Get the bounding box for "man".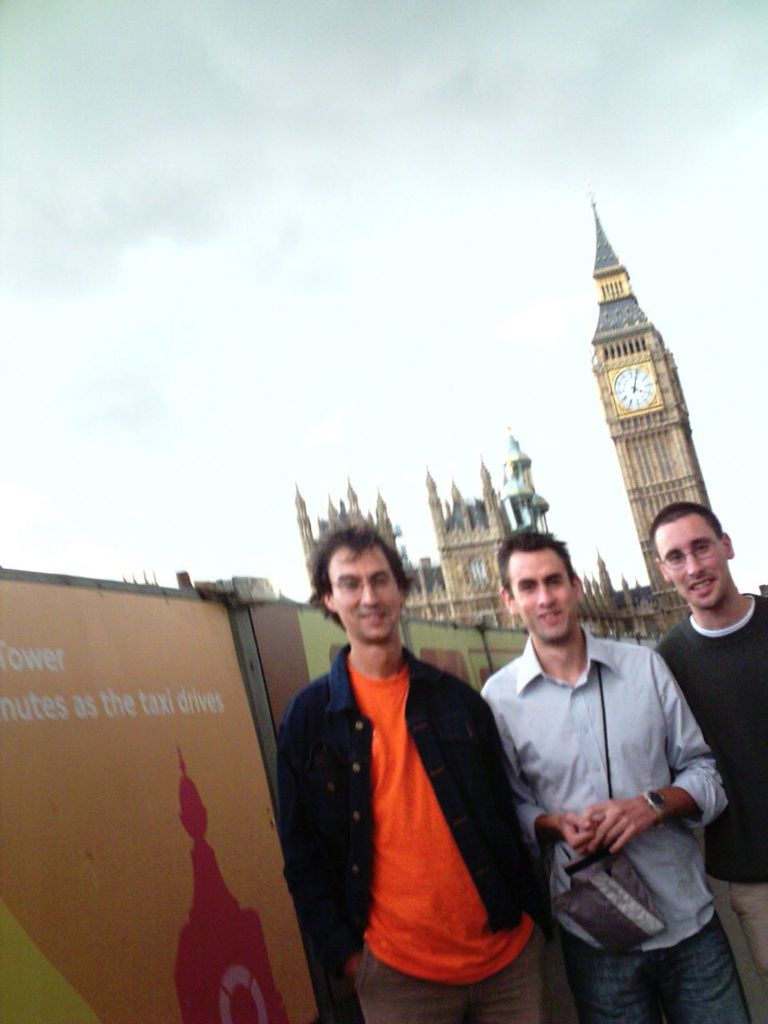
x1=273 y1=517 x2=567 y2=1023.
